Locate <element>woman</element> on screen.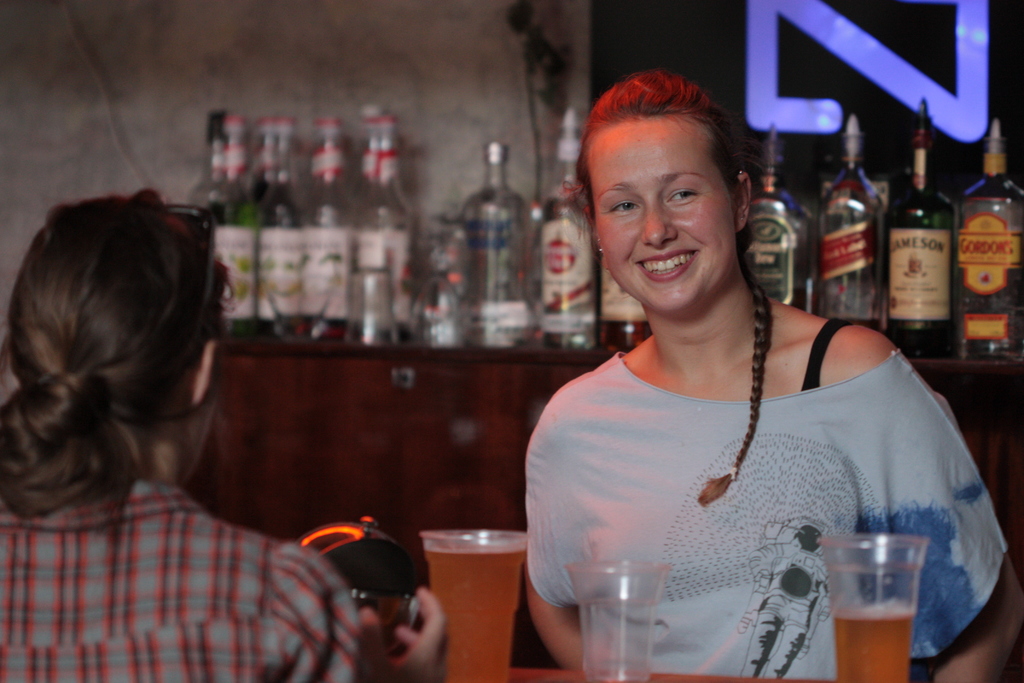
On screen at bbox=(0, 188, 452, 682).
